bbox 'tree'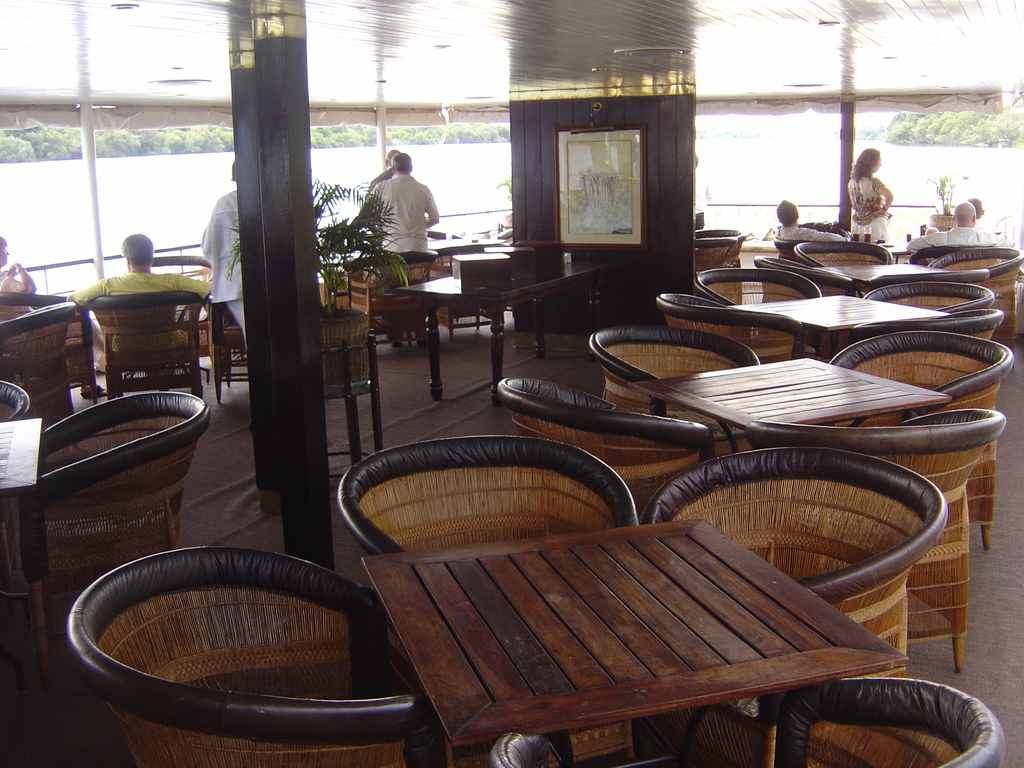
(x1=937, y1=111, x2=975, y2=145)
